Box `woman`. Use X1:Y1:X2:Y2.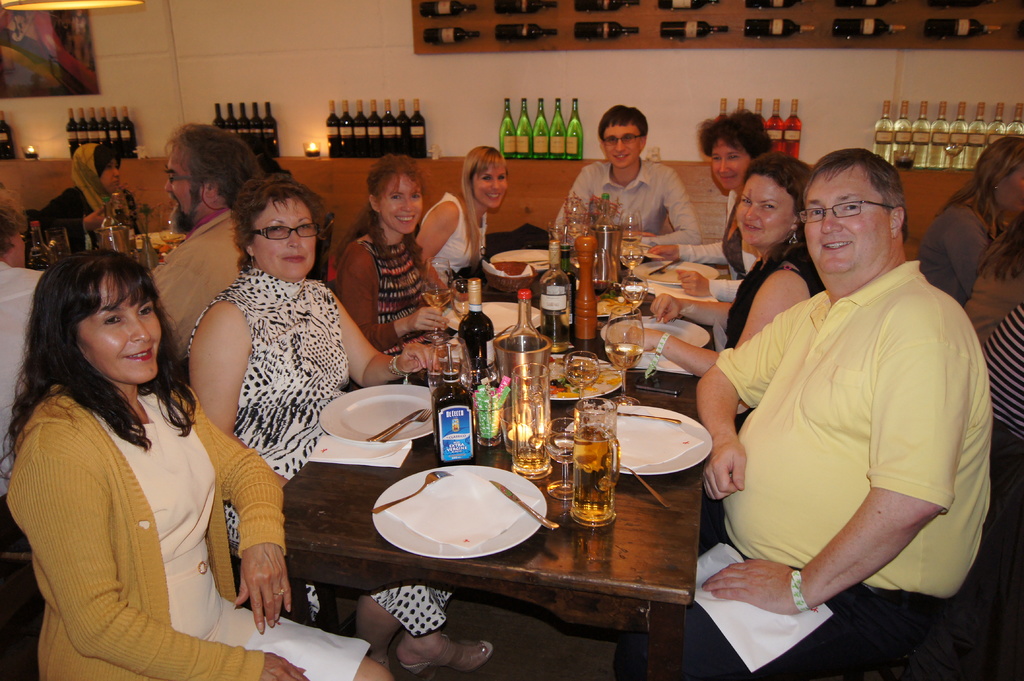
0:251:392:680.
